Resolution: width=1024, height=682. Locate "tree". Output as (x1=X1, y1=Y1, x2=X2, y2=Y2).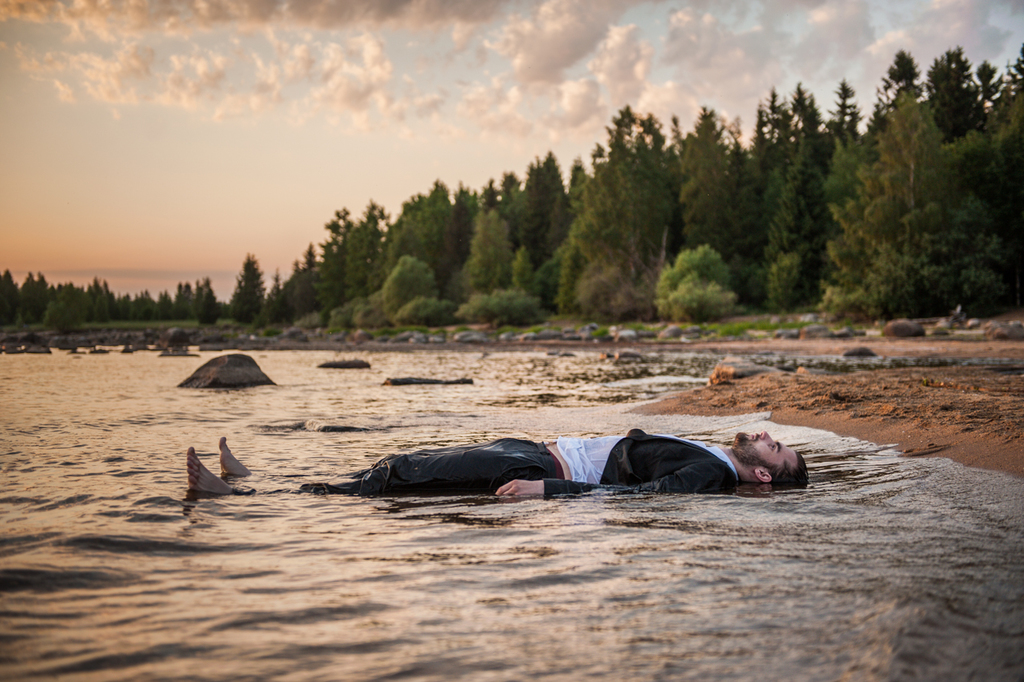
(x1=319, y1=205, x2=345, y2=292).
